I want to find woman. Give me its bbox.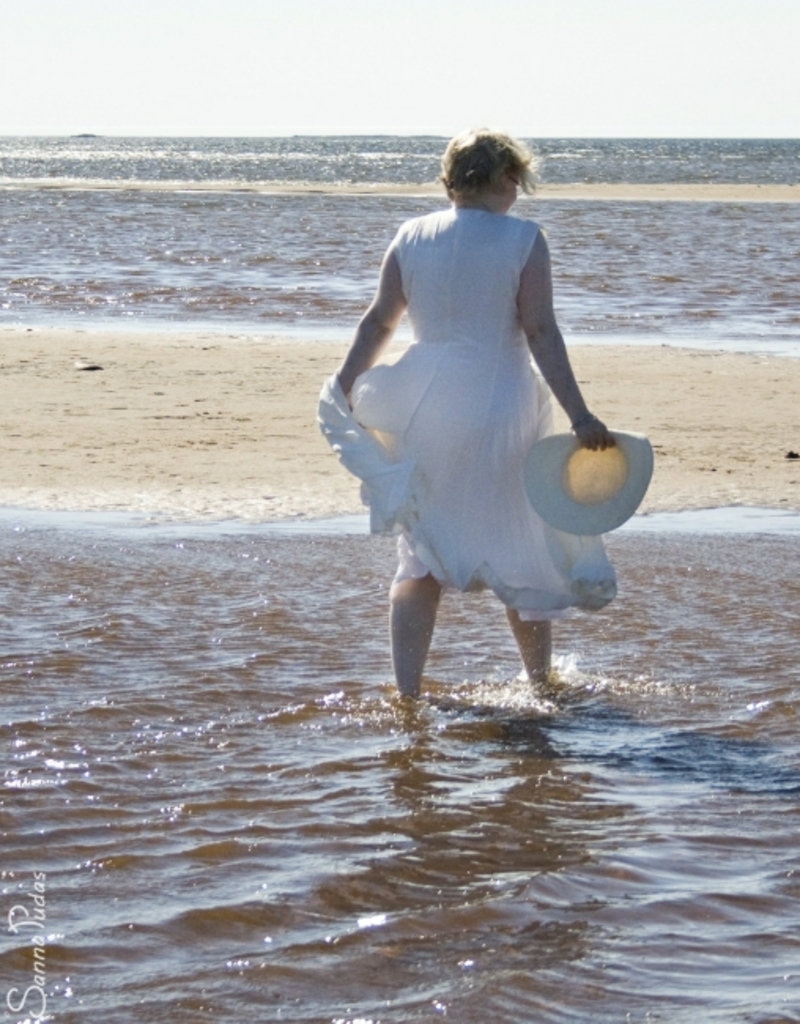
bbox=[326, 131, 635, 659].
